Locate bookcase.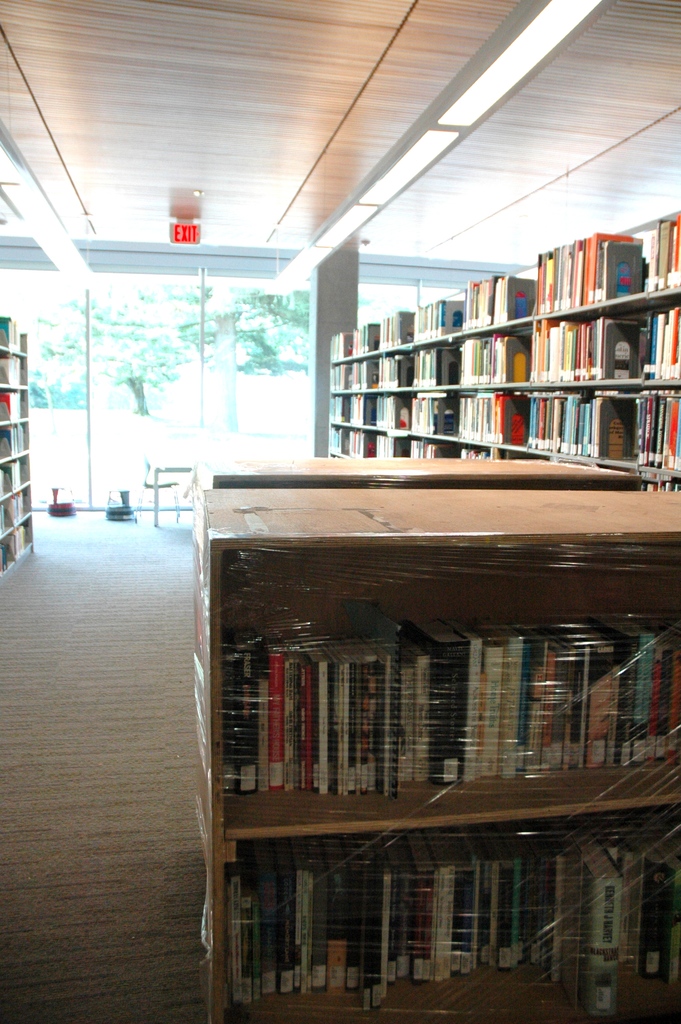
Bounding box: box=[0, 316, 38, 580].
